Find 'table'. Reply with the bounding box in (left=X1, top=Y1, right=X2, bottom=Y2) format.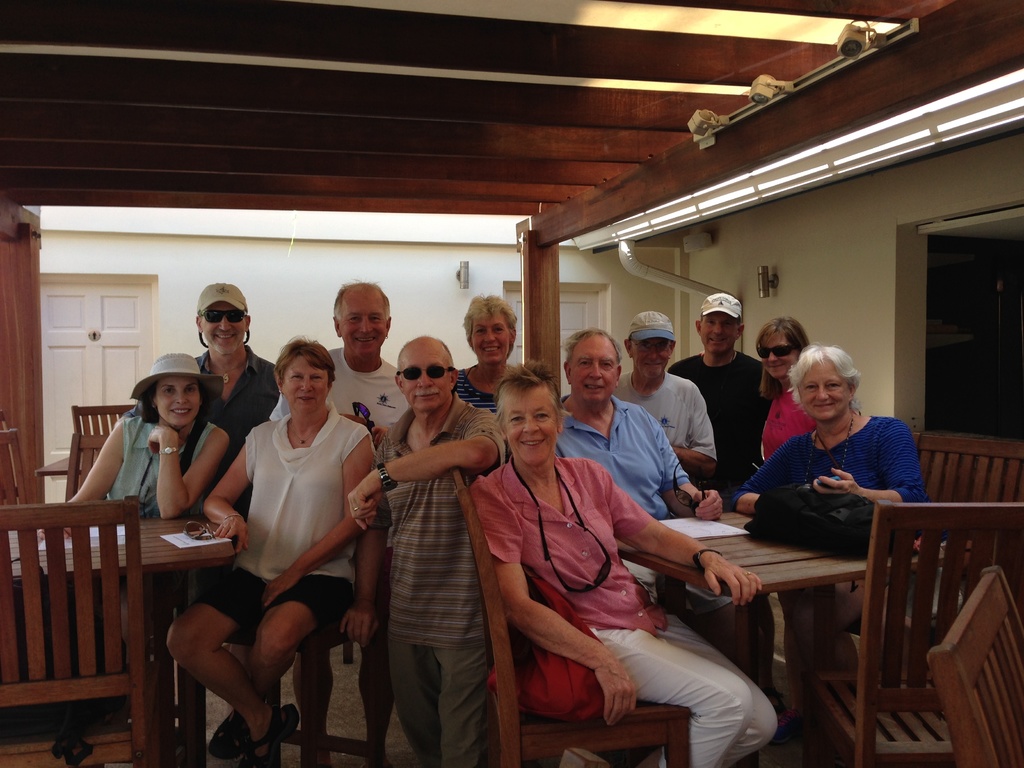
(left=628, top=495, right=993, bottom=738).
